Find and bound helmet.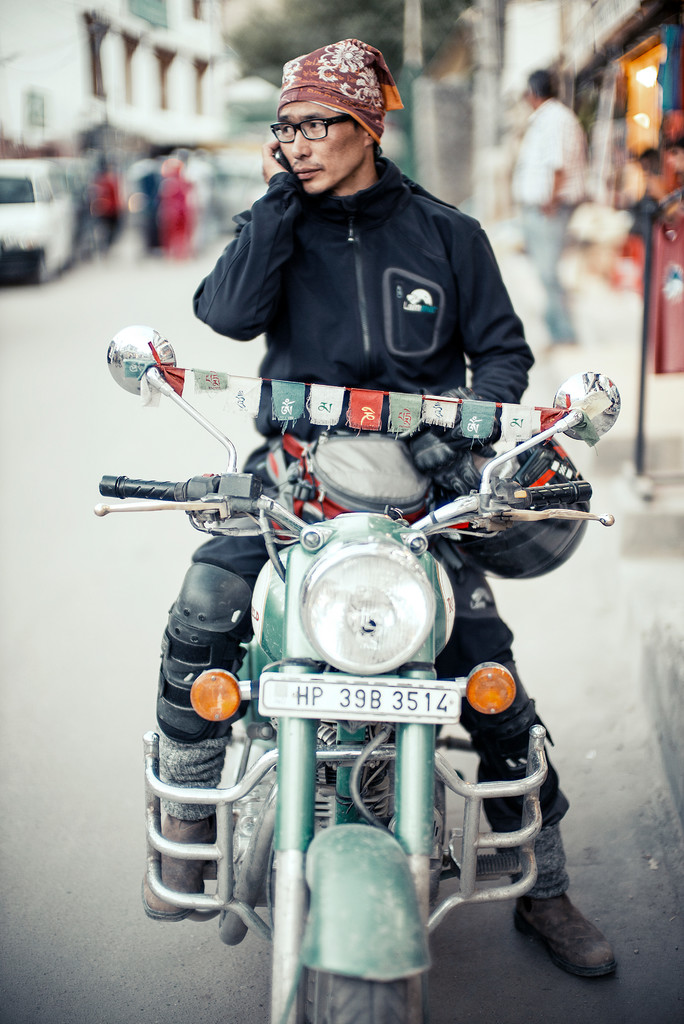
Bound: (270,37,398,192).
